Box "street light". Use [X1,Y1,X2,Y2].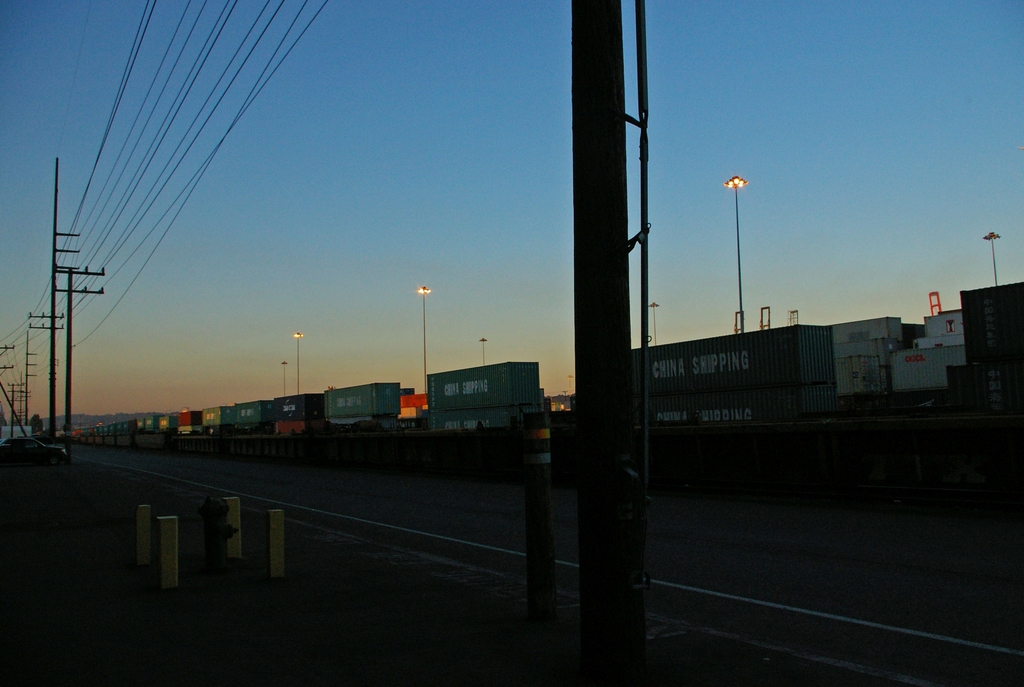
[718,177,748,334].
